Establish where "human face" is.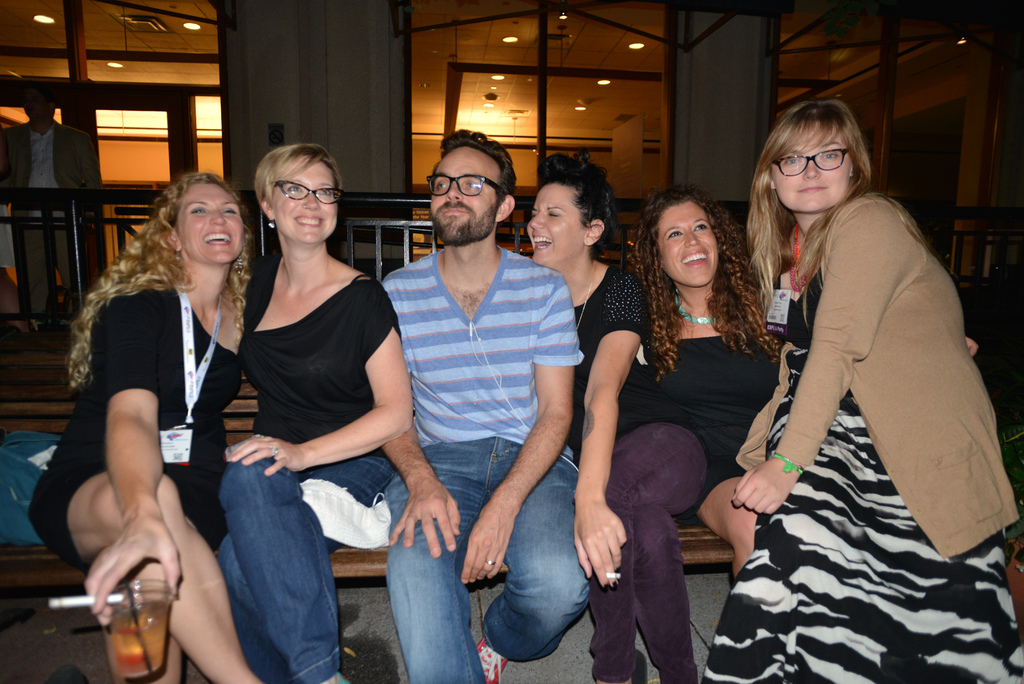
Established at bbox=(269, 165, 340, 246).
